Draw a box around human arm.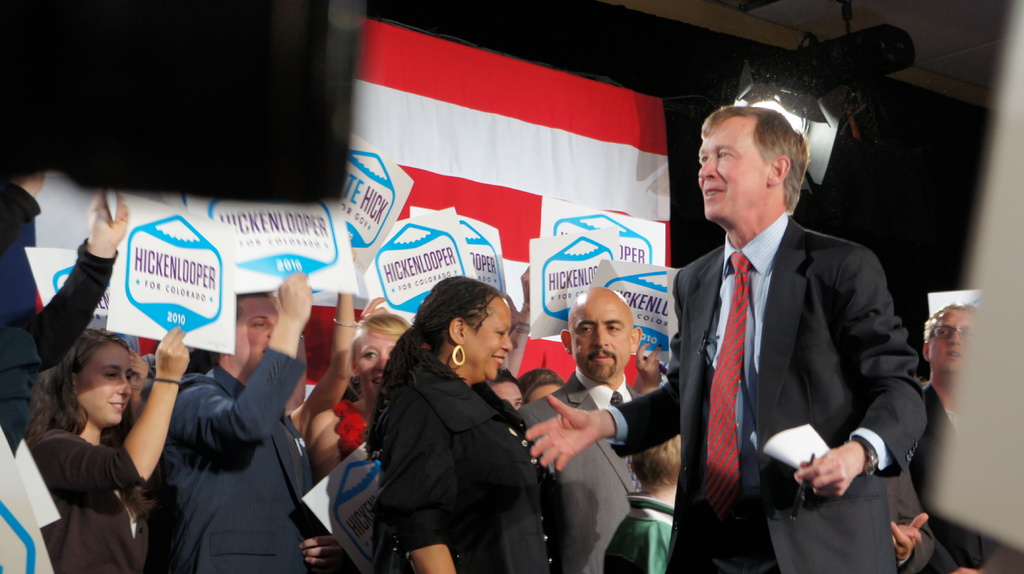
left=790, top=240, right=929, bottom=496.
